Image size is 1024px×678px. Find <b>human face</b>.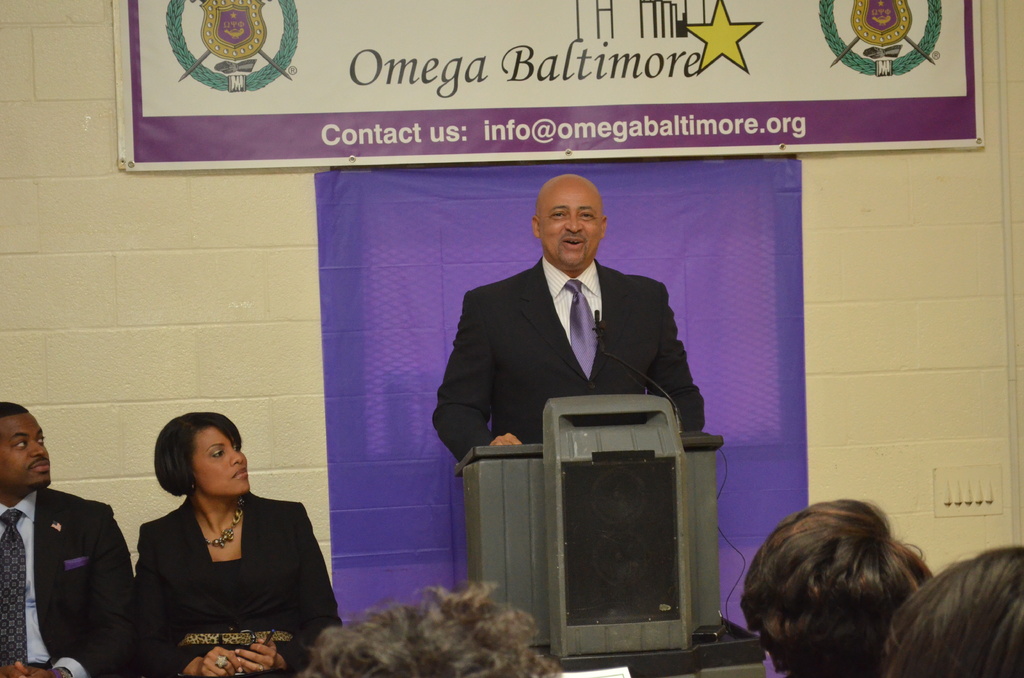
{"x1": 0, "y1": 412, "x2": 54, "y2": 488}.
